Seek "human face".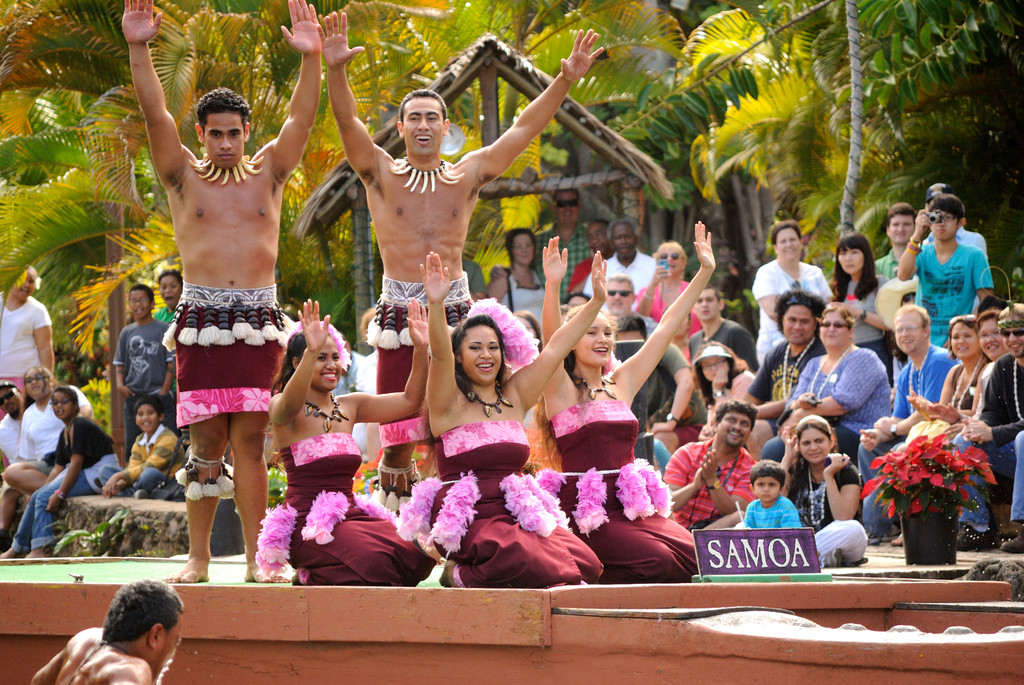
crop(402, 92, 448, 159).
